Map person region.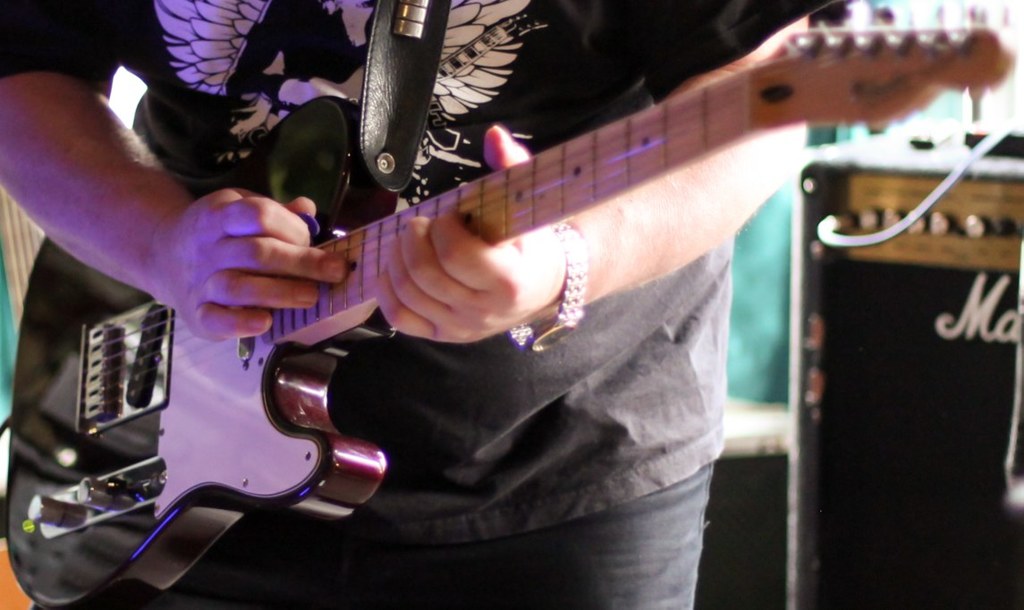
Mapped to region(0, 0, 858, 609).
